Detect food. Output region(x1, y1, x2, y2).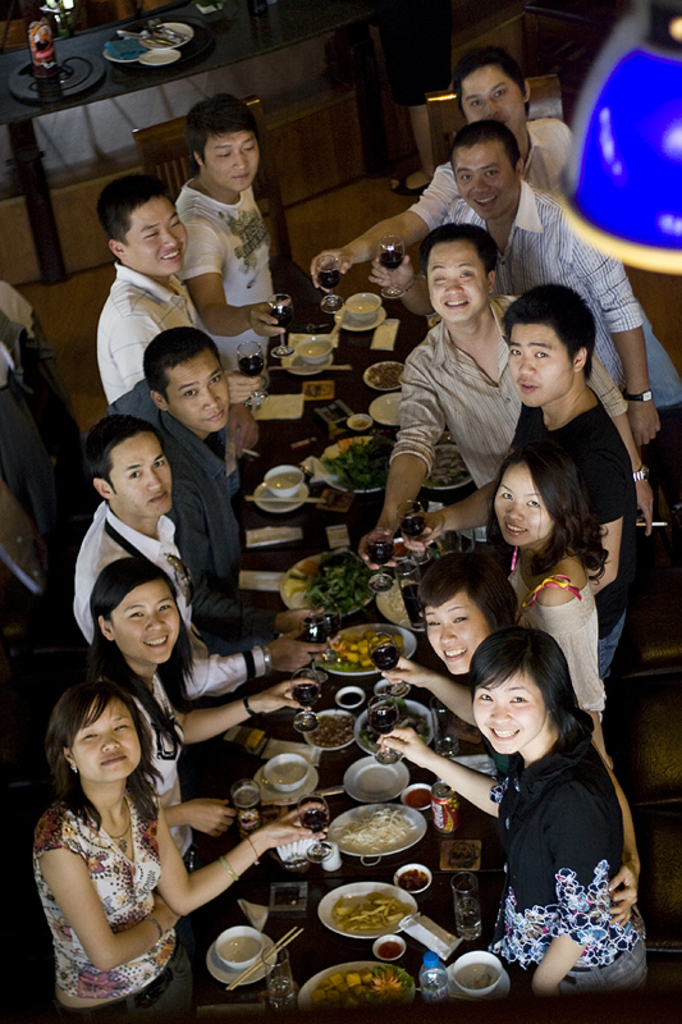
region(266, 466, 303, 499).
